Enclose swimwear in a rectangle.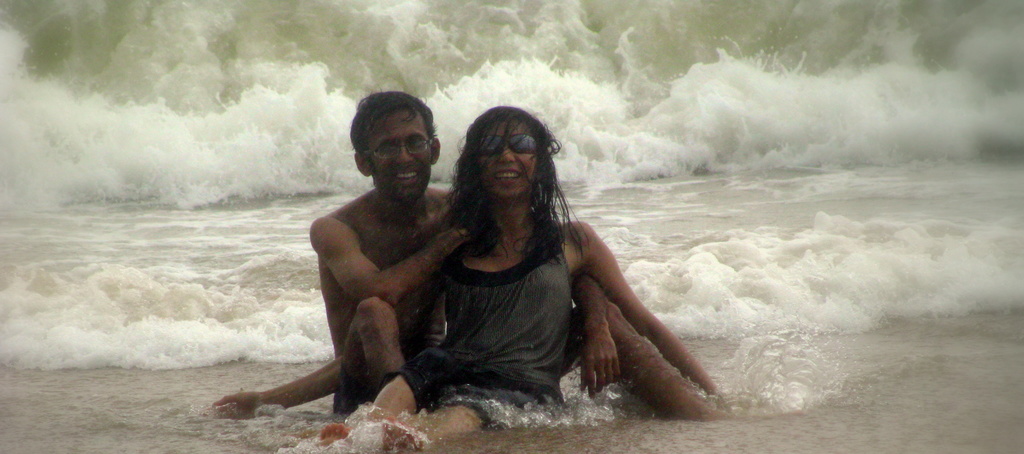
330:361:377:416.
